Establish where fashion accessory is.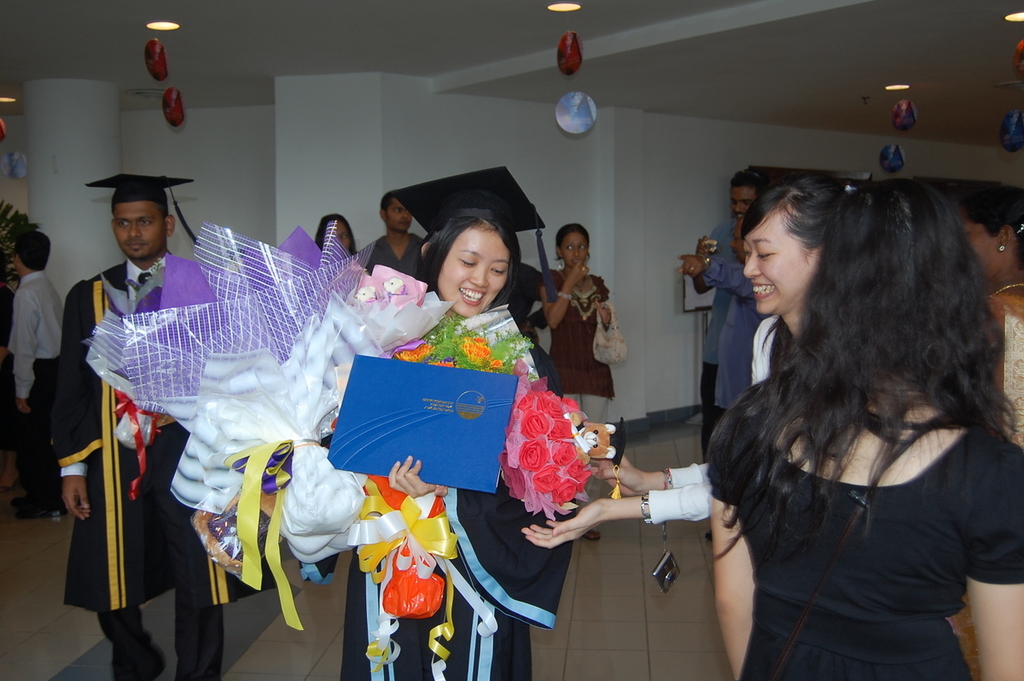
Established at box(660, 467, 672, 489).
